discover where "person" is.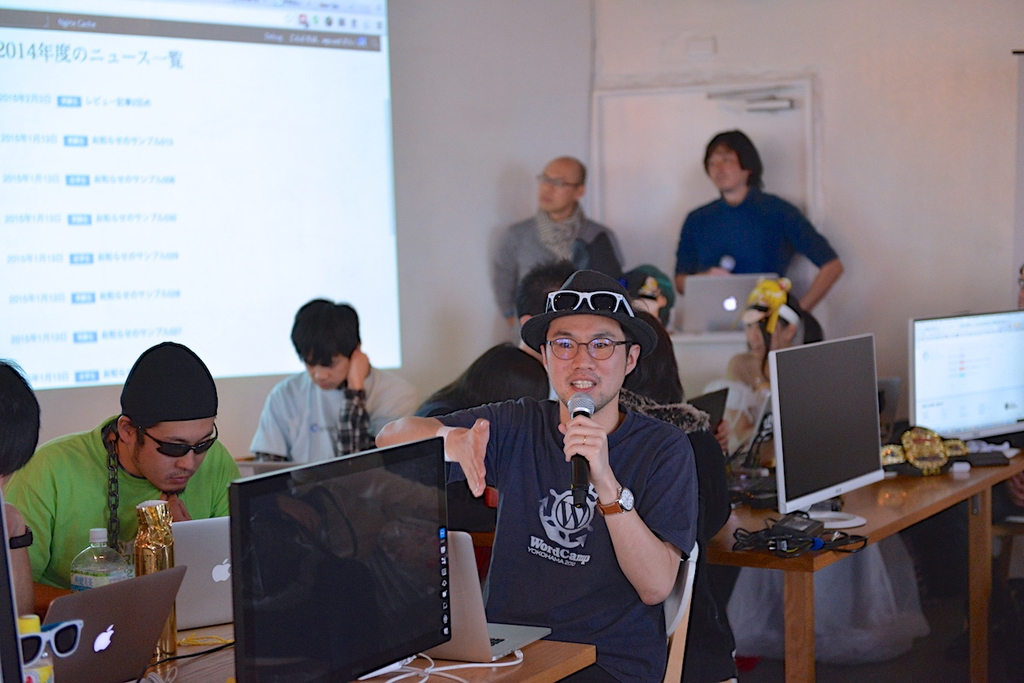
Discovered at [407,255,730,682].
